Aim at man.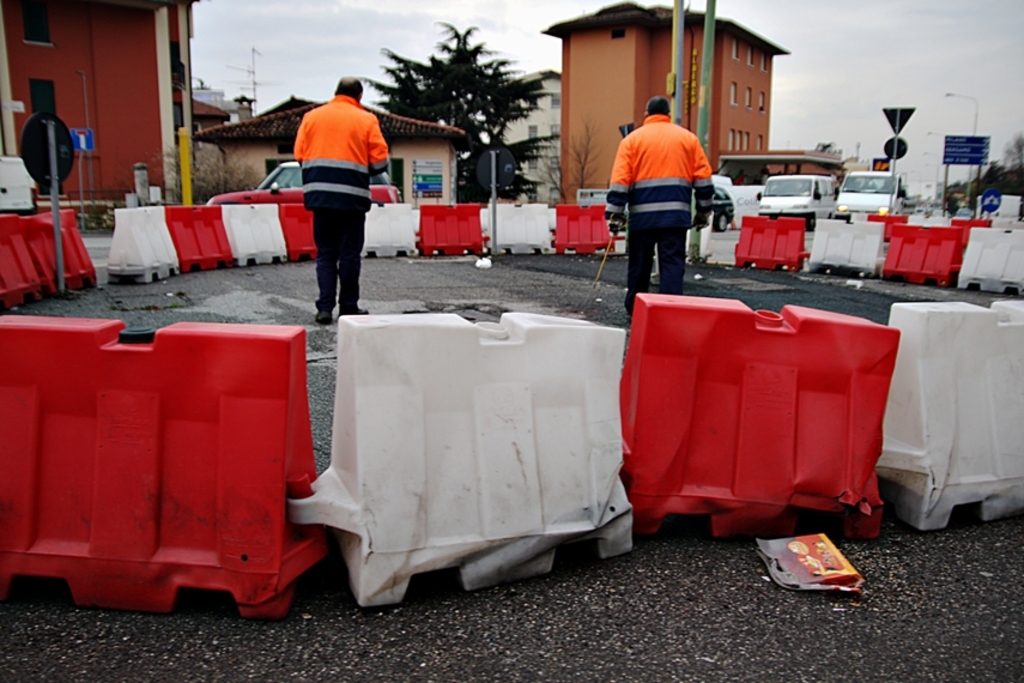
Aimed at [285,74,390,312].
